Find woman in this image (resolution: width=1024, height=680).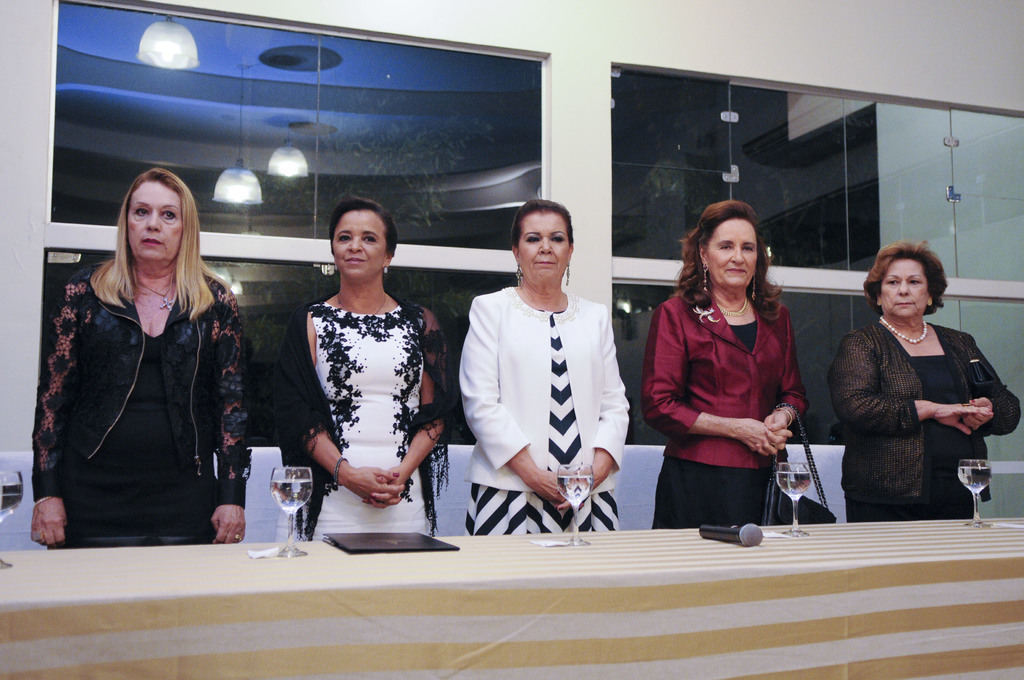
(x1=268, y1=193, x2=449, y2=547).
